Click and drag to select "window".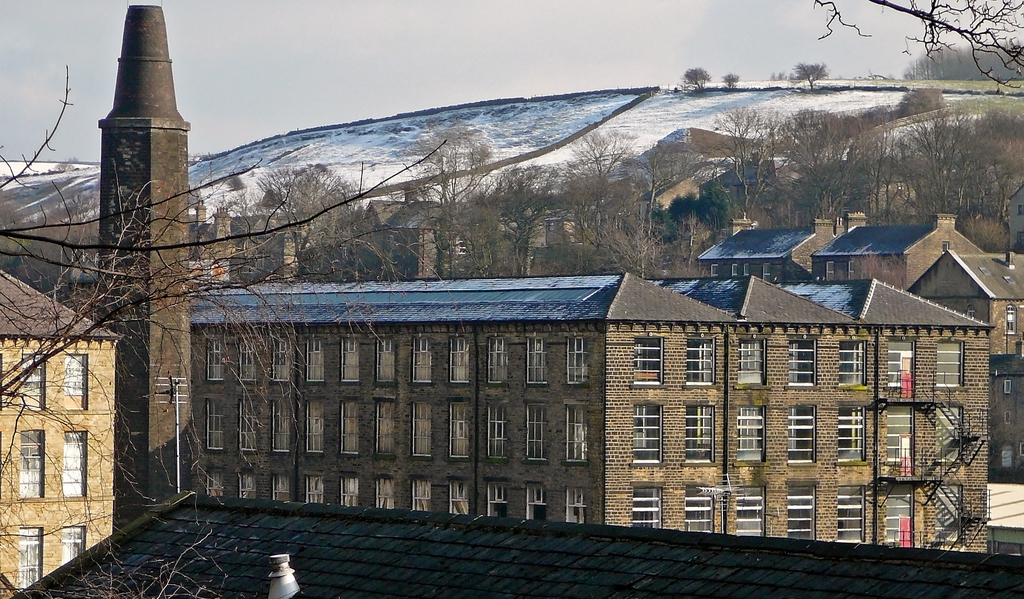
Selection: locate(60, 522, 88, 566).
